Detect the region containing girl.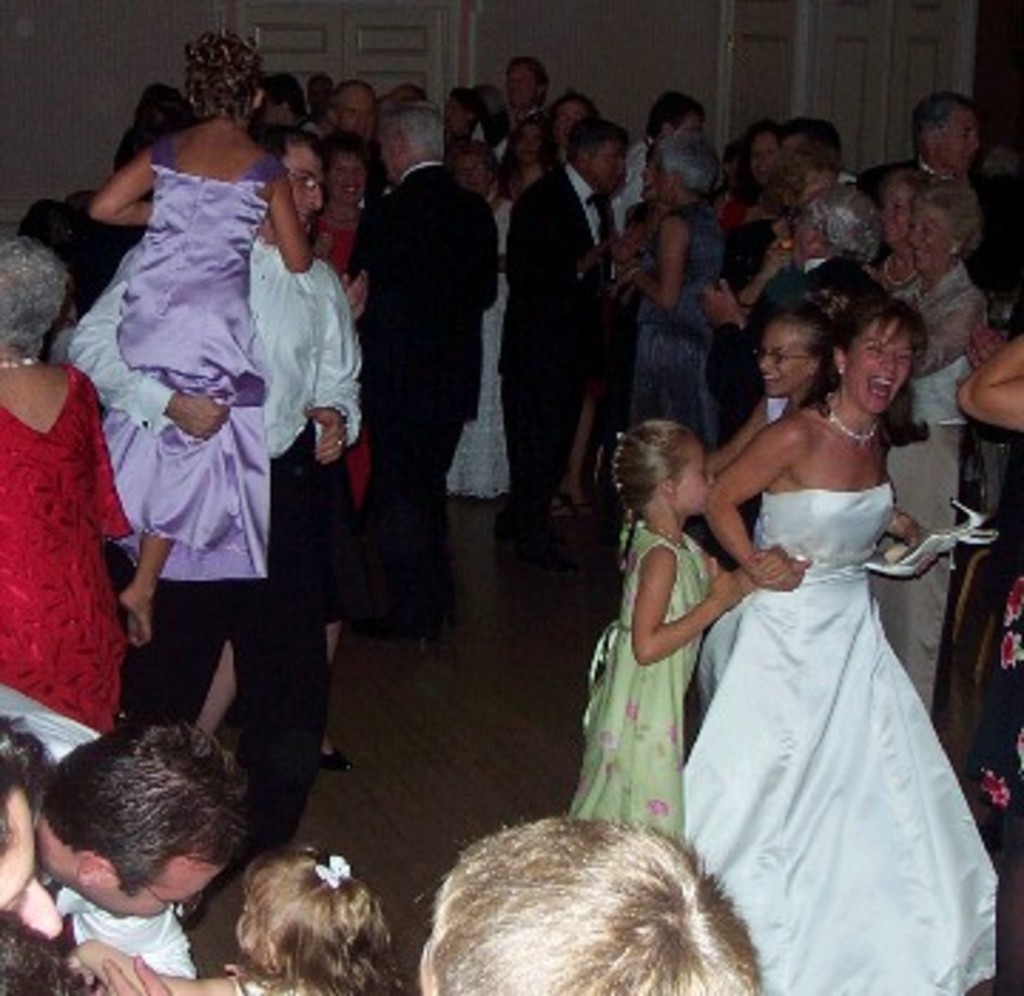
bbox(566, 418, 788, 828).
